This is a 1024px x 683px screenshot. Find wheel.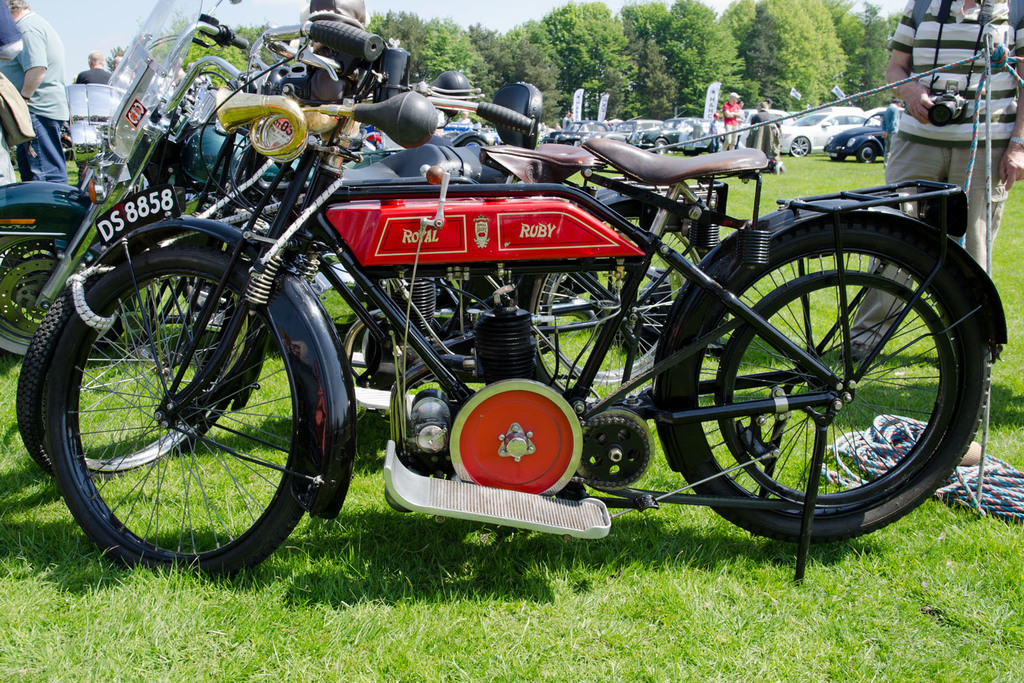
Bounding box: (left=144, top=267, right=196, bottom=328).
